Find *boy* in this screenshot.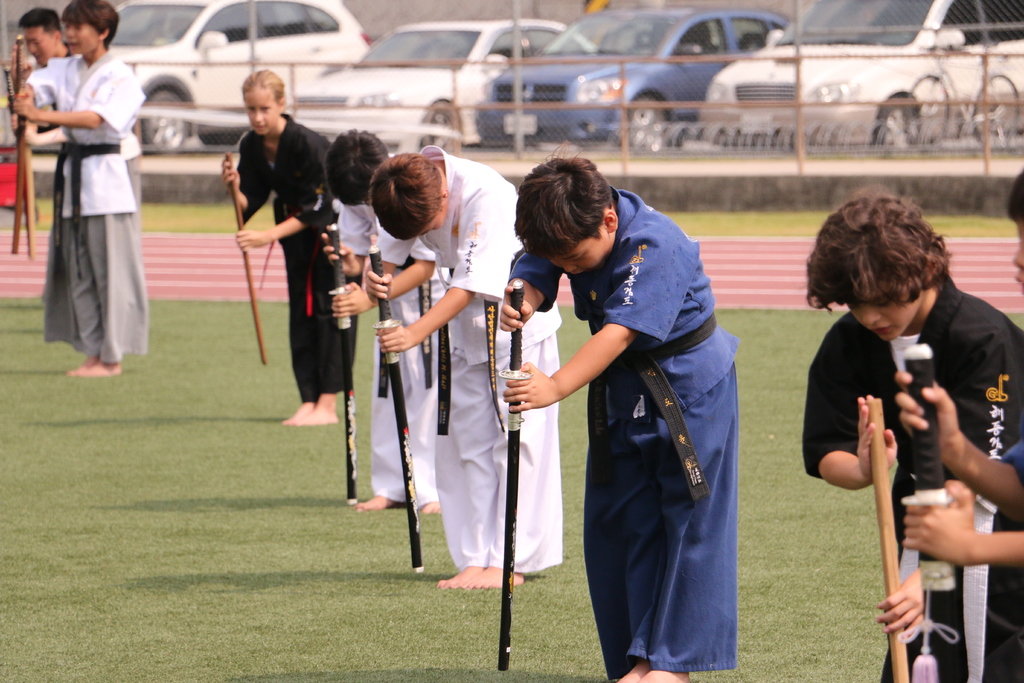
The bounding box for *boy* is x1=801, y1=188, x2=1022, y2=682.
